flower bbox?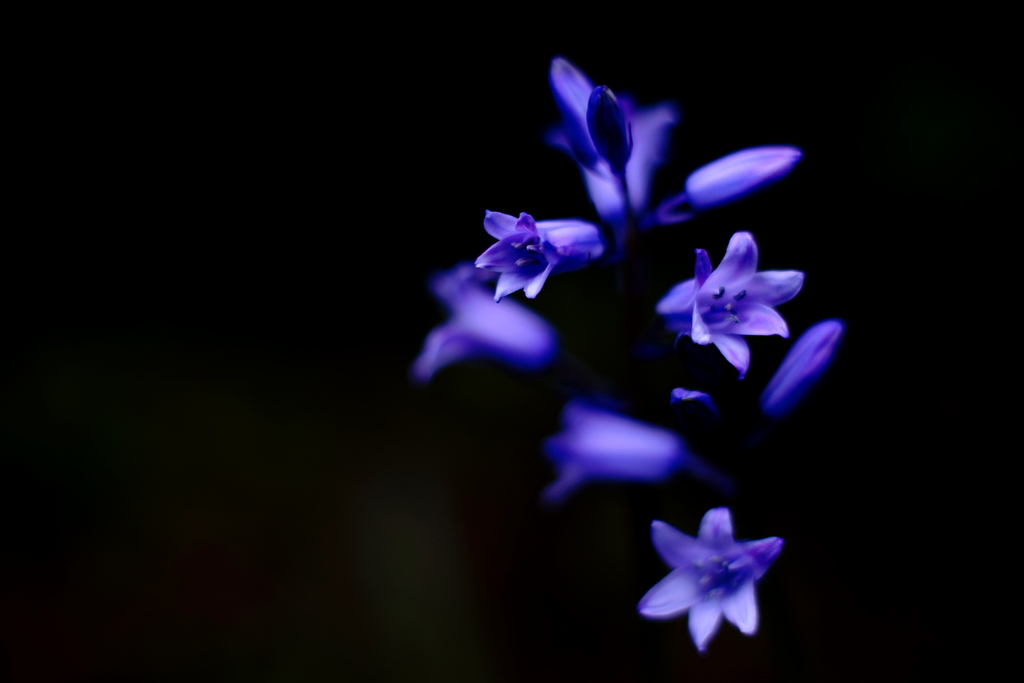
<box>472,207,606,311</box>
